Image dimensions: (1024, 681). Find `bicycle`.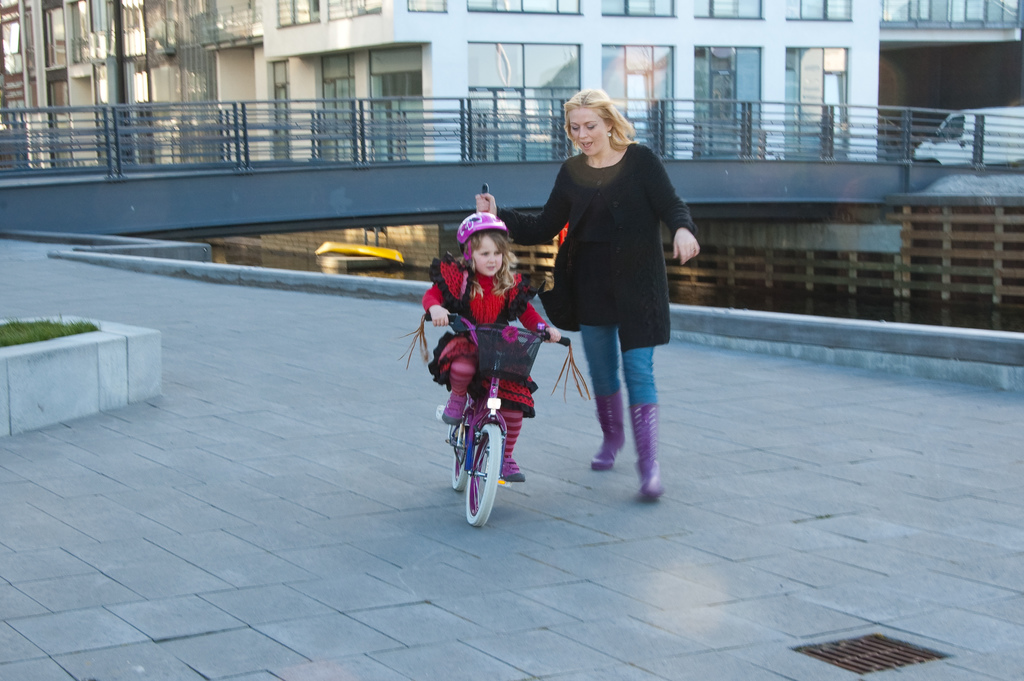
detection(437, 335, 538, 534).
